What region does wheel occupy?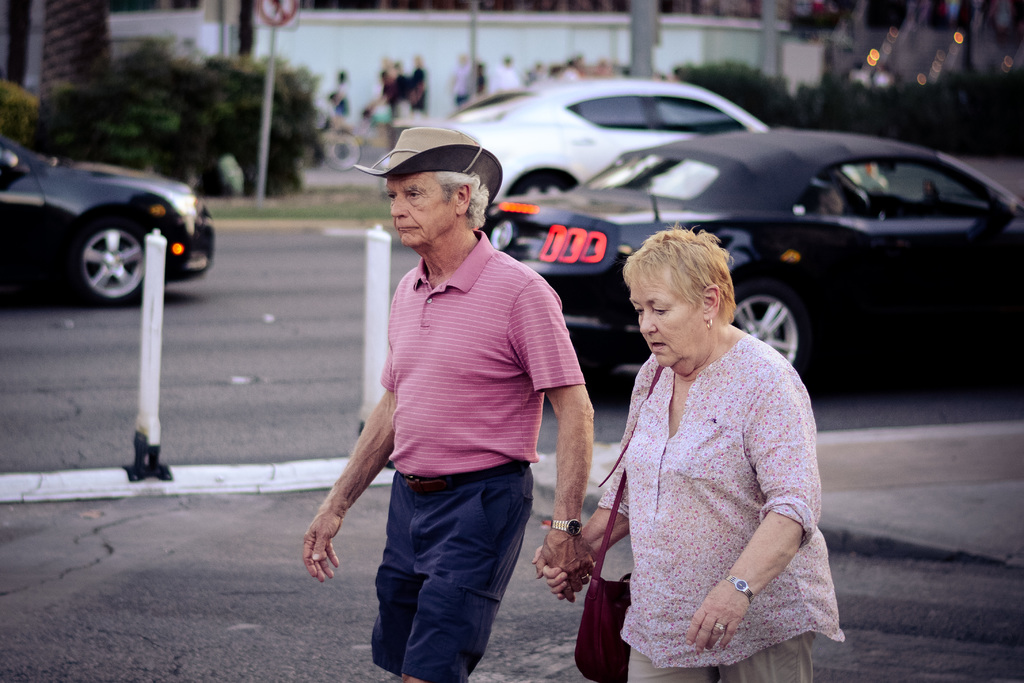
left=724, top=283, right=813, bottom=393.
